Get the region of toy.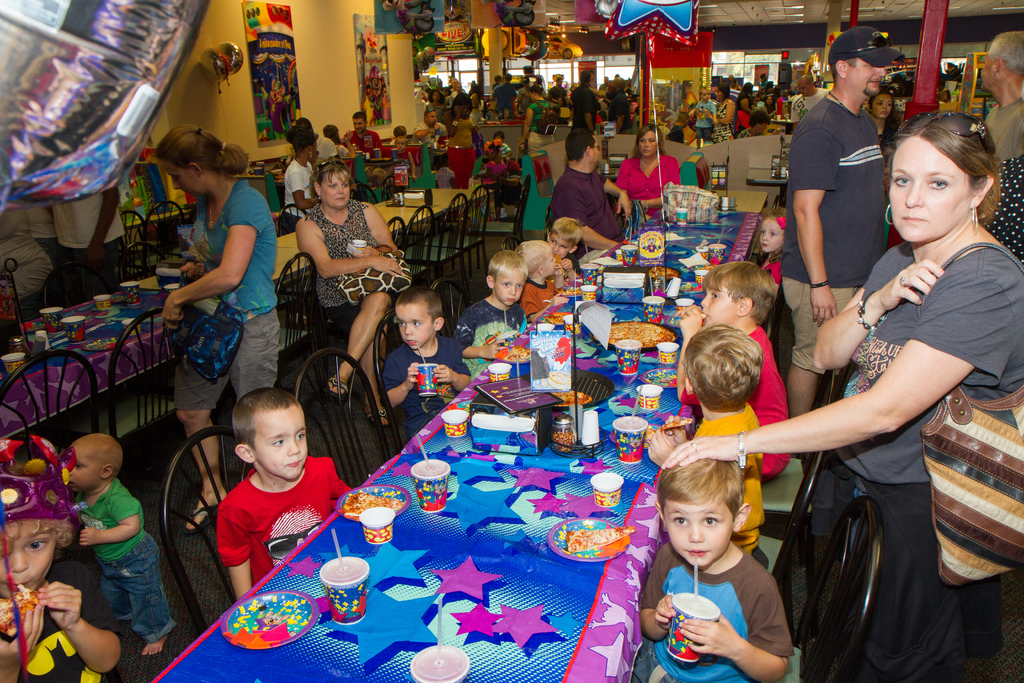
[left=480, top=0, right=535, bottom=26].
